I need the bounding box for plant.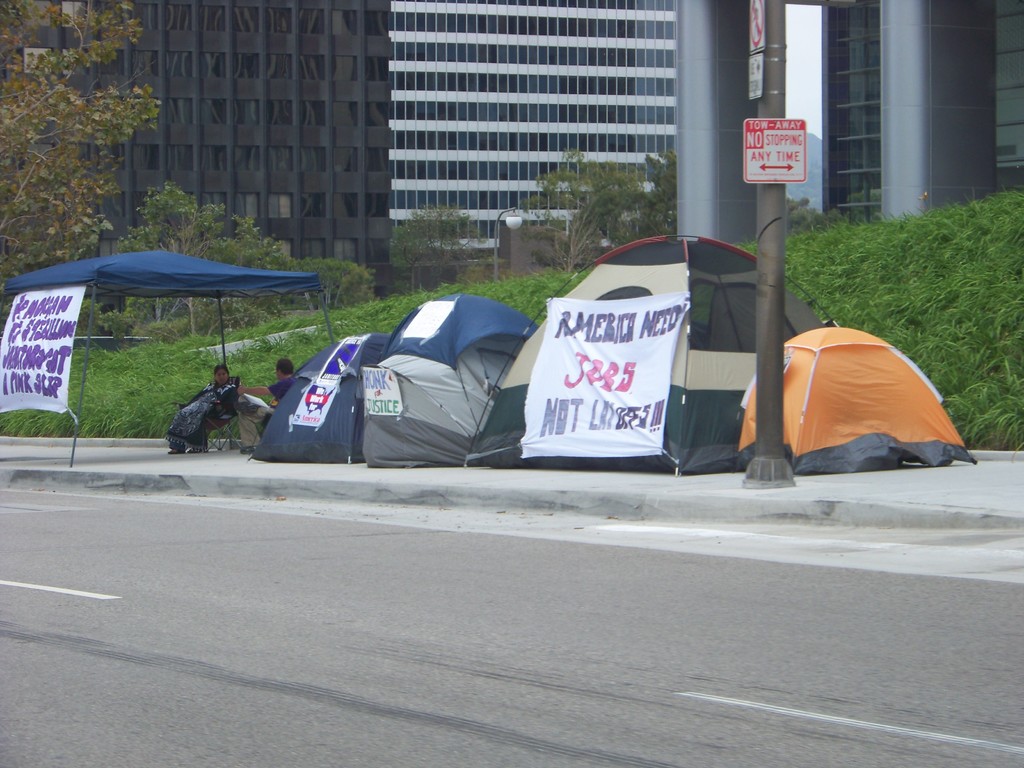
Here it is: detection(106, 283, 196, 337).
